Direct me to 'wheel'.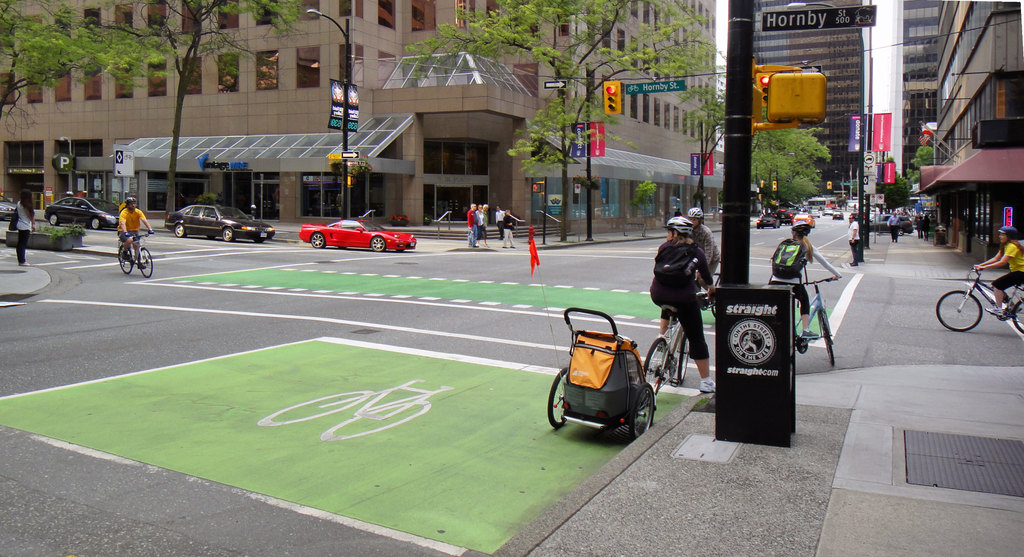
Direction: detection(137, 246, 154, 278).
